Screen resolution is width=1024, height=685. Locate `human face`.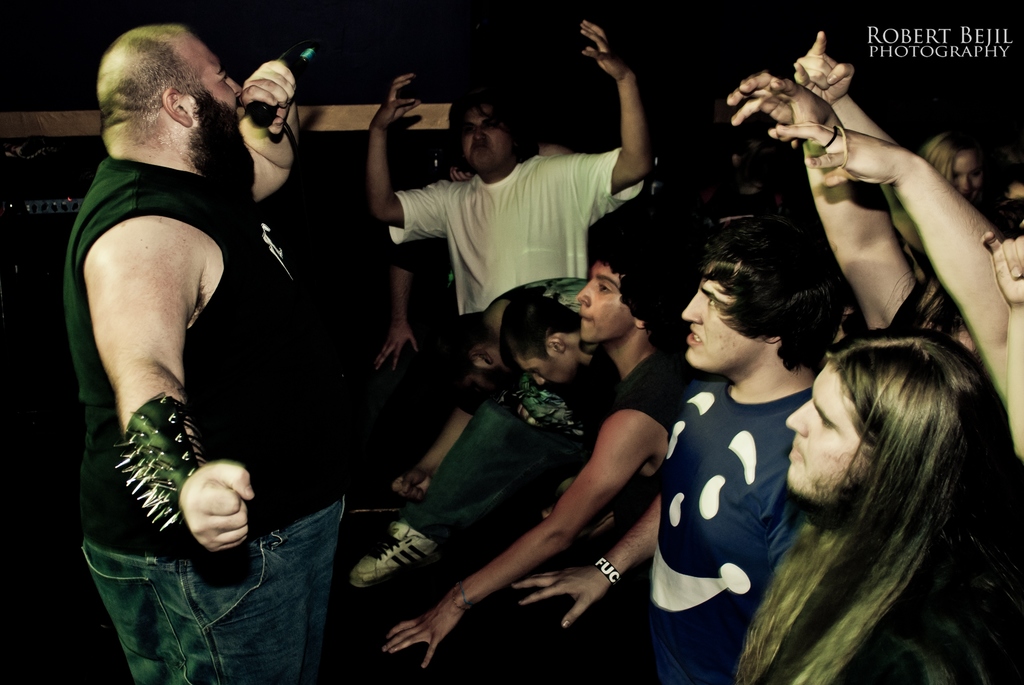
685:278:765:373.
